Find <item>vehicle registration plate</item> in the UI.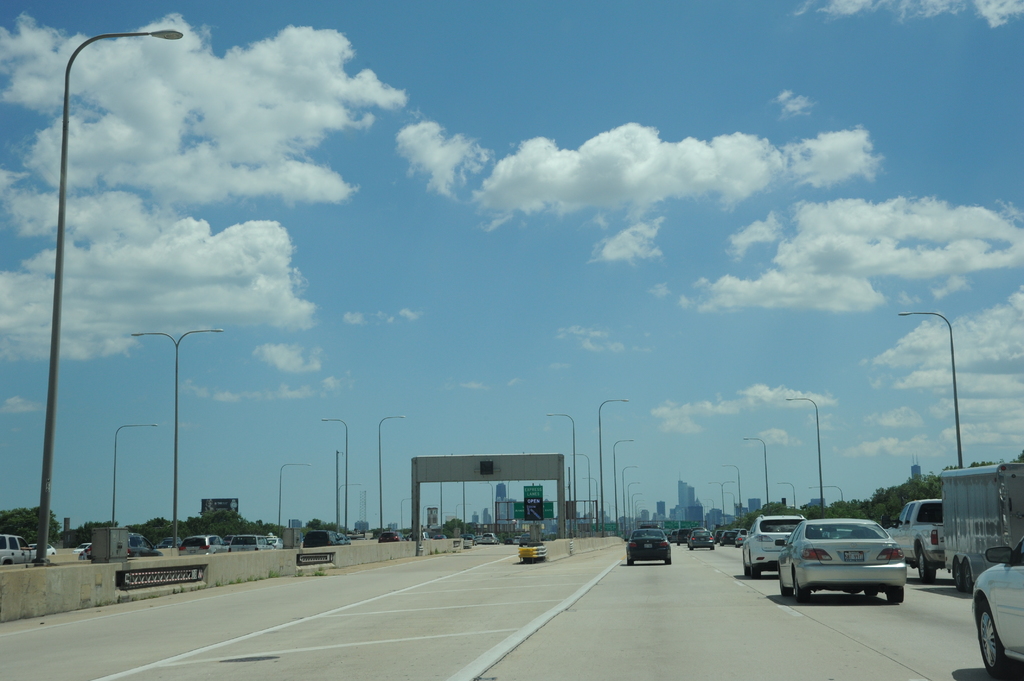
UI element at select_region(843, 547, 864, 562).
